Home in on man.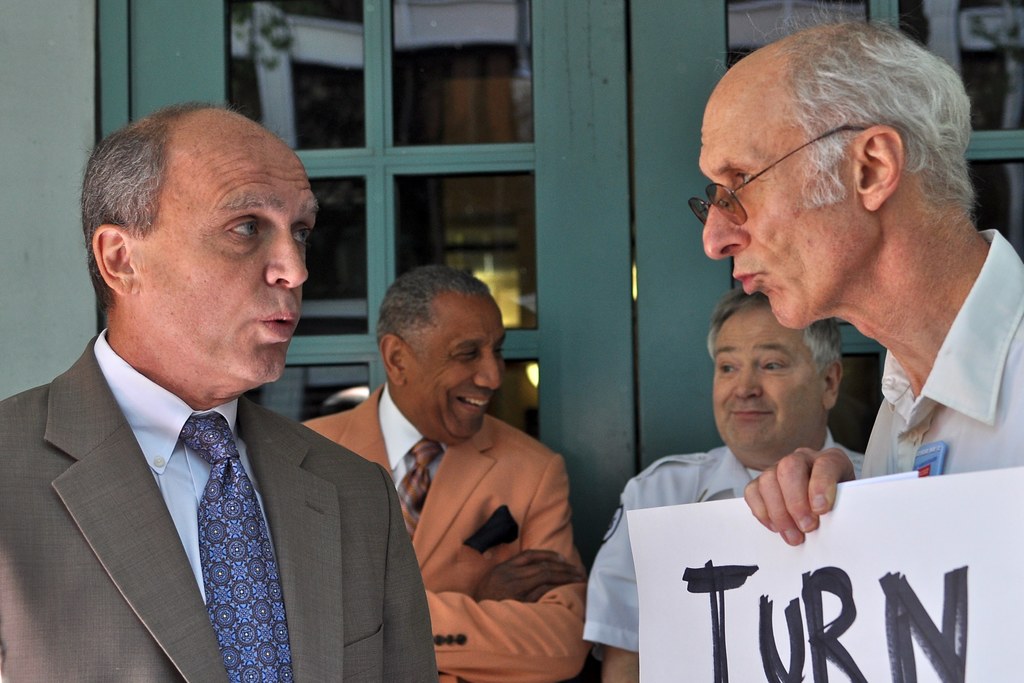
Homed in at (0, 122, 428, 680).
